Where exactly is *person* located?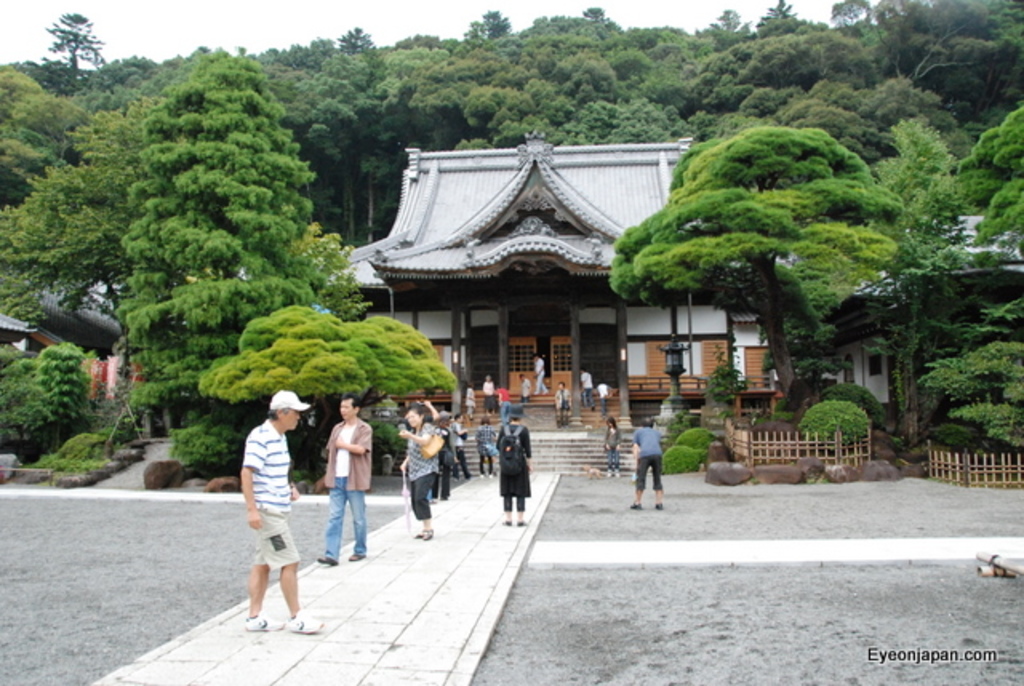
Its bounding box is 219,392,301,636.
